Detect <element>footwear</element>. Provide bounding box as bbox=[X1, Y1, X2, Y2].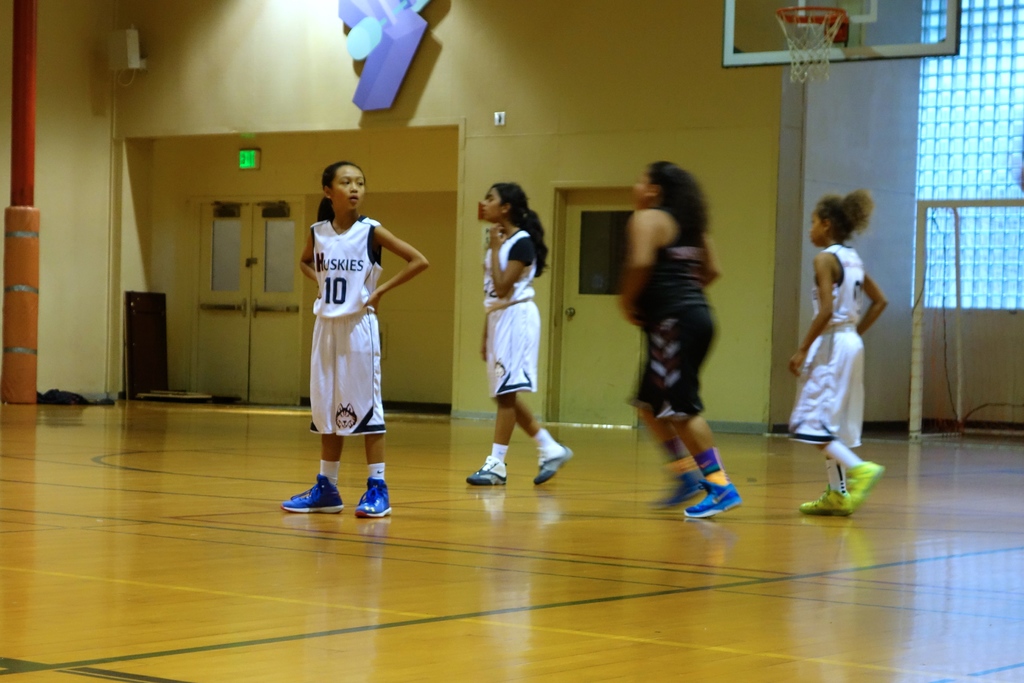
bbox=[844, 458, 890, 507].
